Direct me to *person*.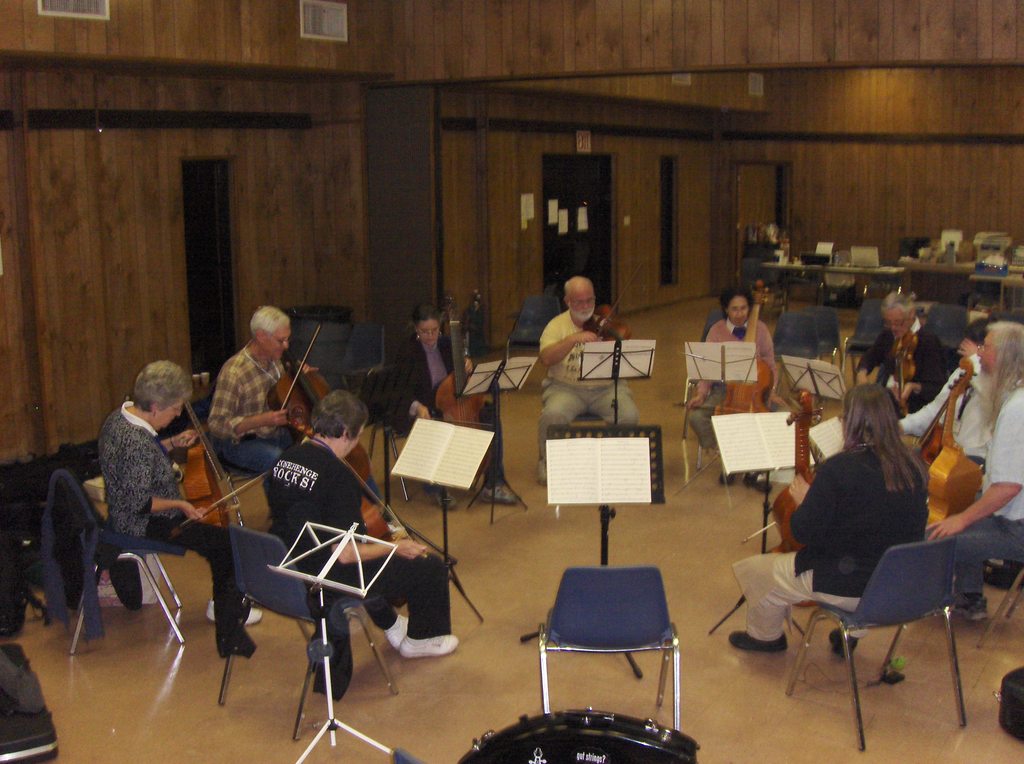
Direction: rect(924, 313, 1023, 627).
